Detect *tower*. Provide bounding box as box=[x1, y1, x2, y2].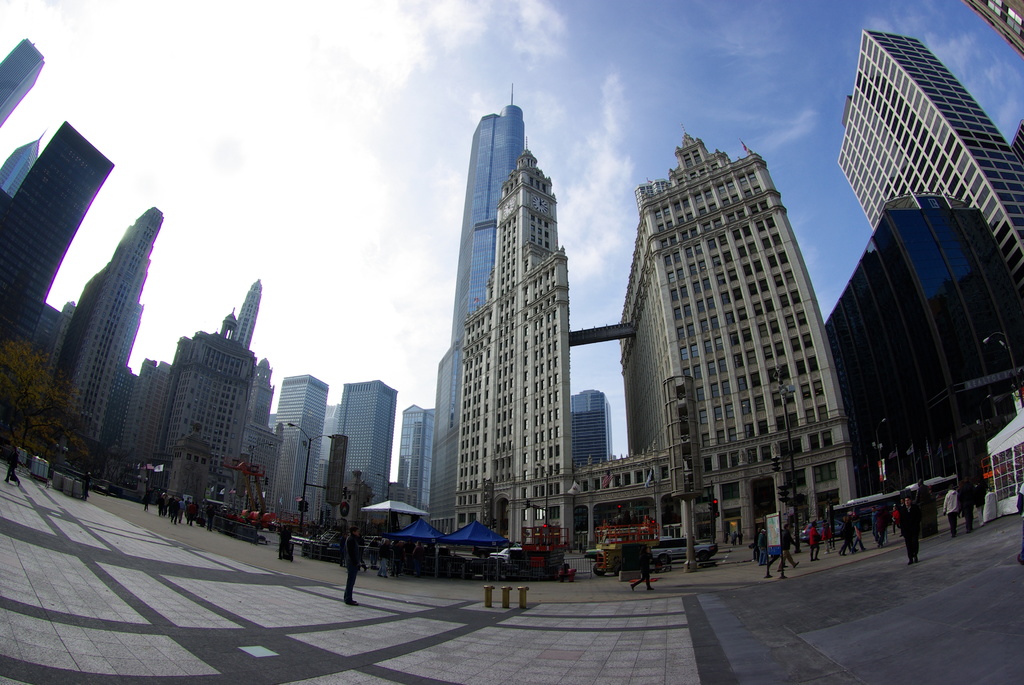
box=[4, 29, 65, 141].
